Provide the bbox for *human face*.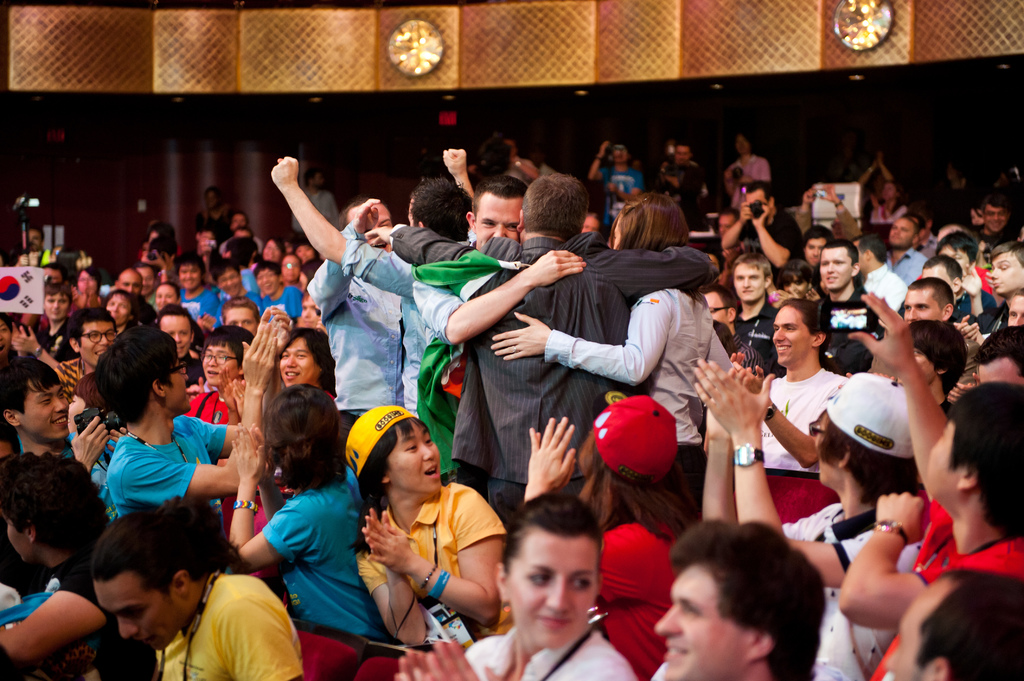
left=774, top=306, right=809, bottom=366.
